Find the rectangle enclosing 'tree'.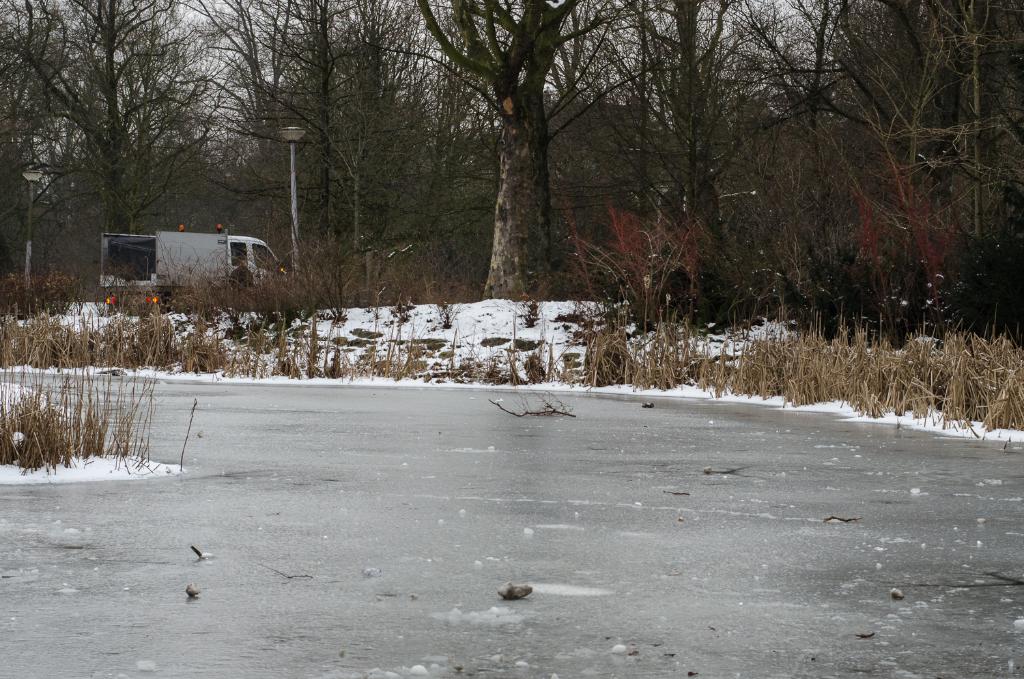
x1=754 y1=0 x2=950 y2=360.
